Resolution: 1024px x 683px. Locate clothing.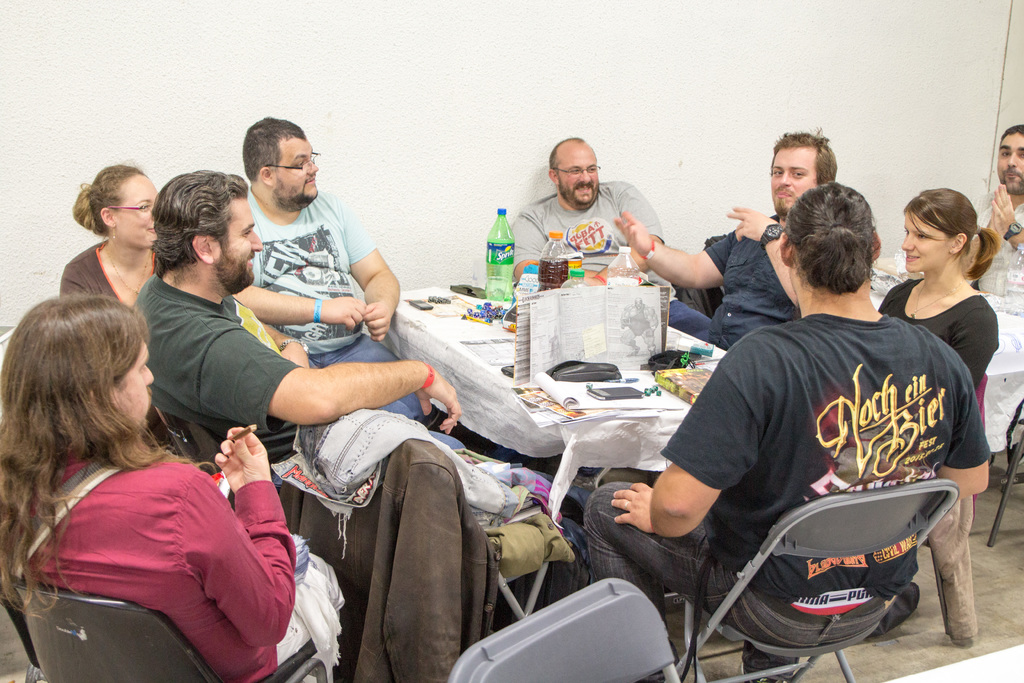
[67,244,170,327].
